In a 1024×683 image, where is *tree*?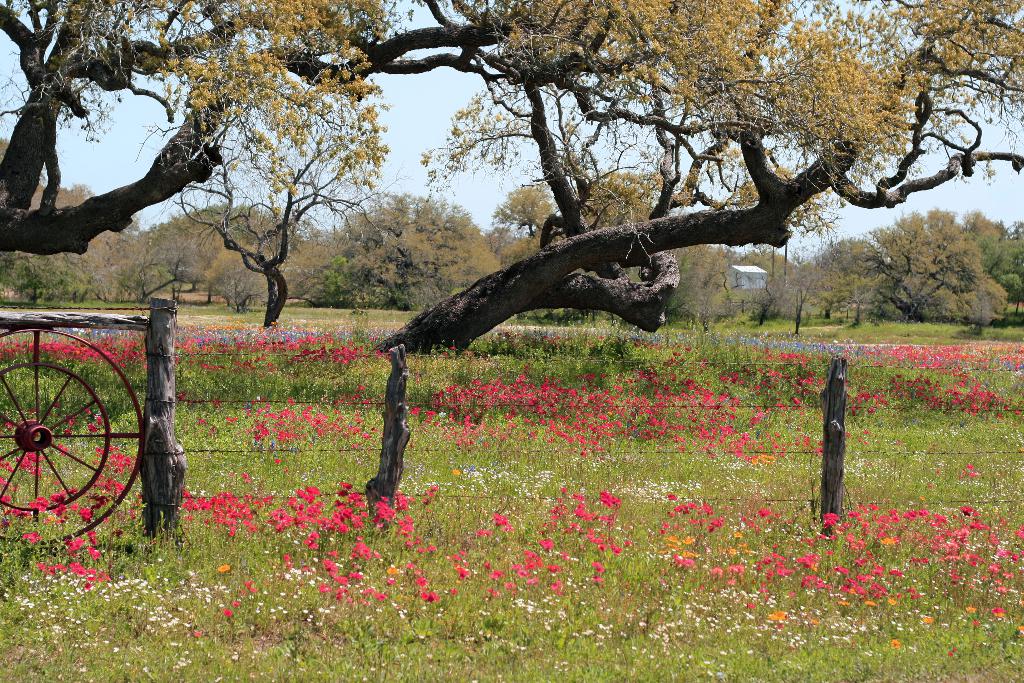
l=725, t=238, r=861, b=333.
